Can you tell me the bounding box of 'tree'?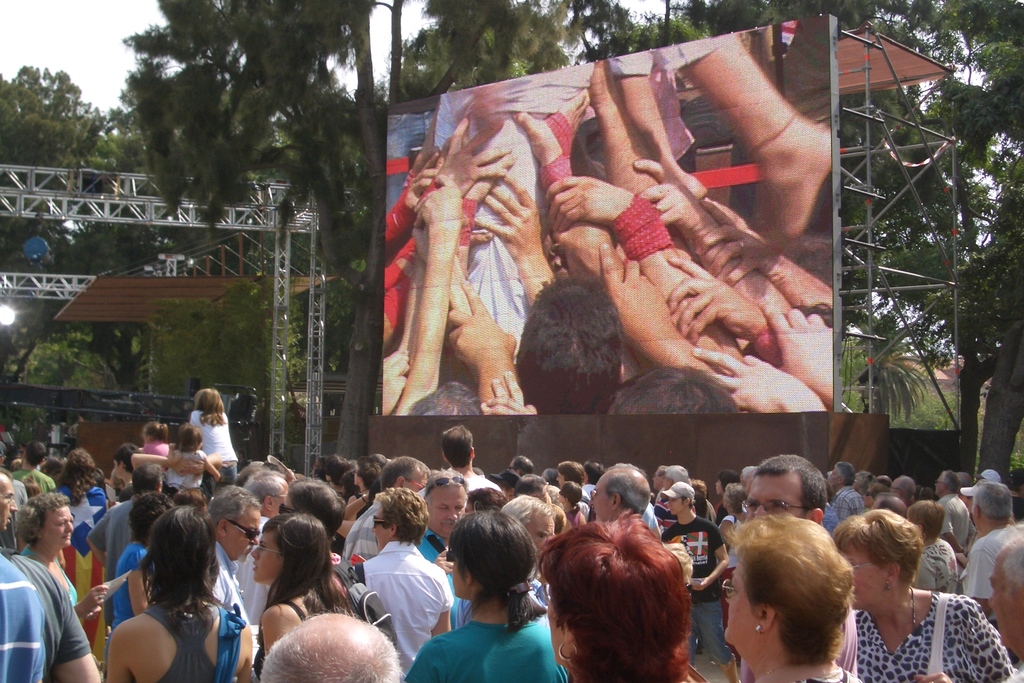
[7,46,71,143].
